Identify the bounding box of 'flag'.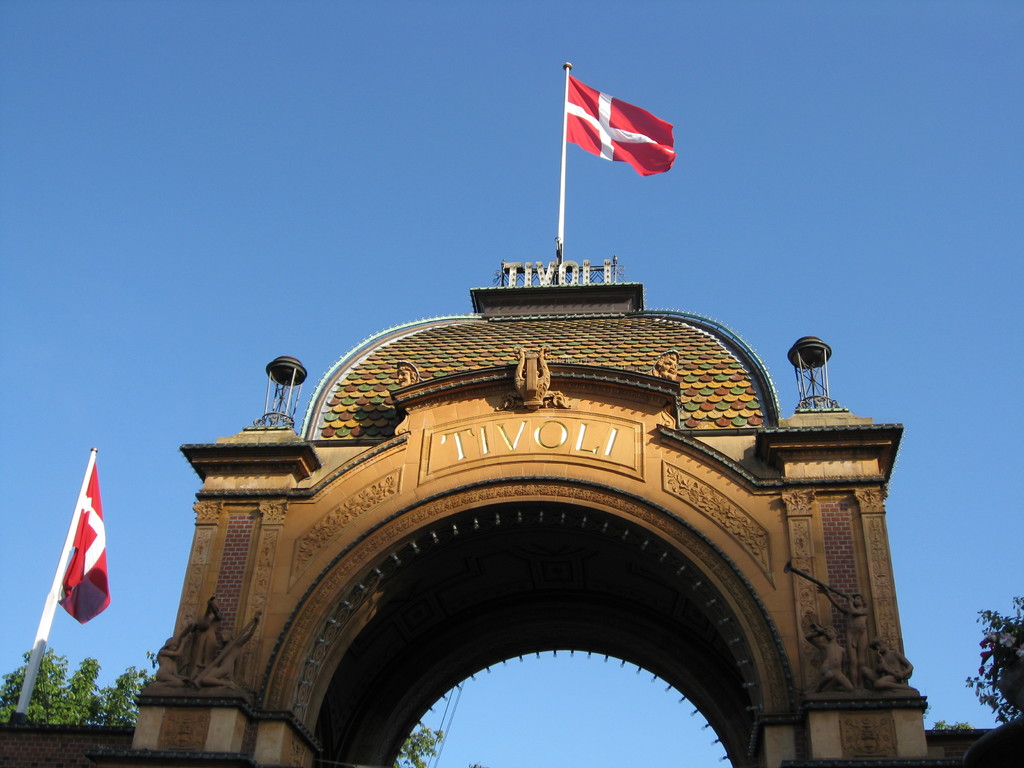
561,68,675,179.
